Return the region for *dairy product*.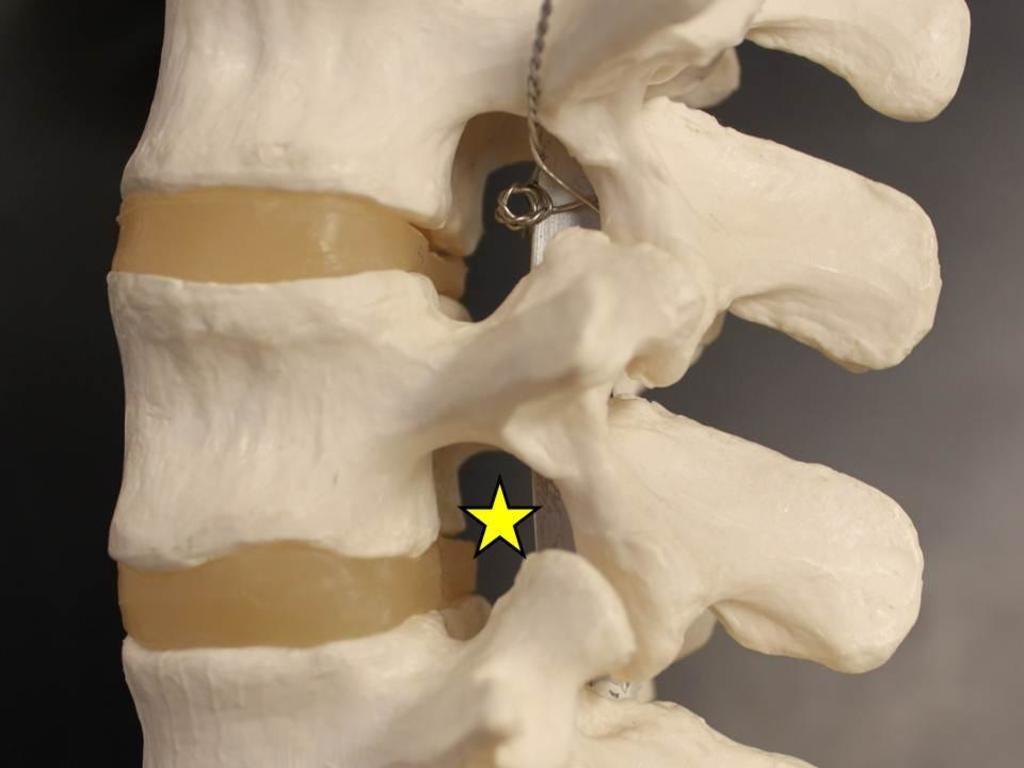
locate(29, 230, 508, 604).
